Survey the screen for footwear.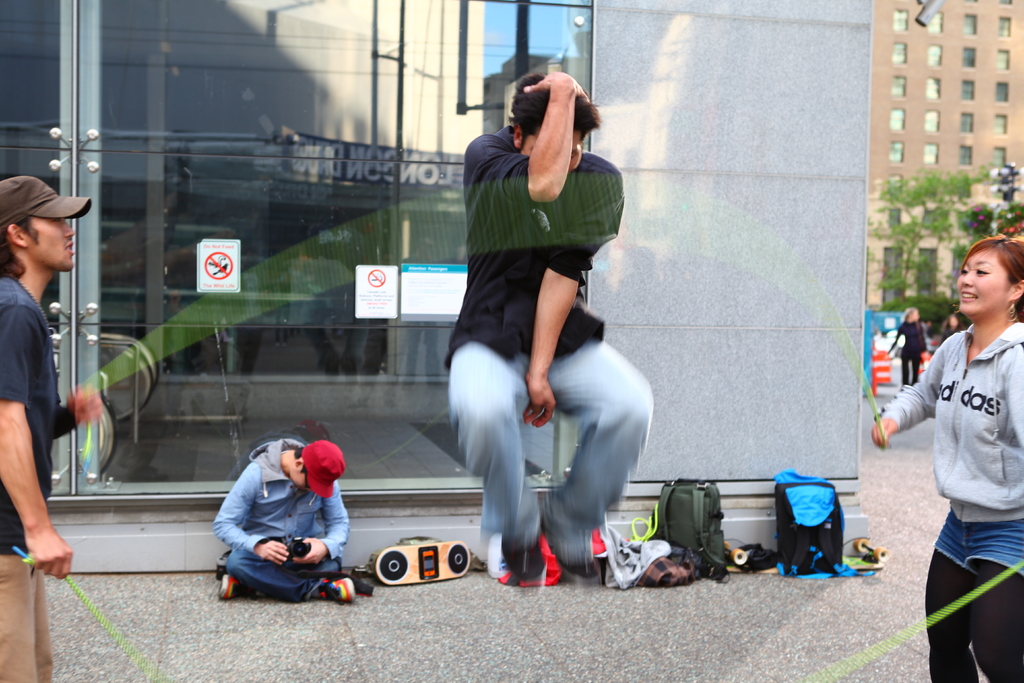
Survey found: (218,572,241,600).
